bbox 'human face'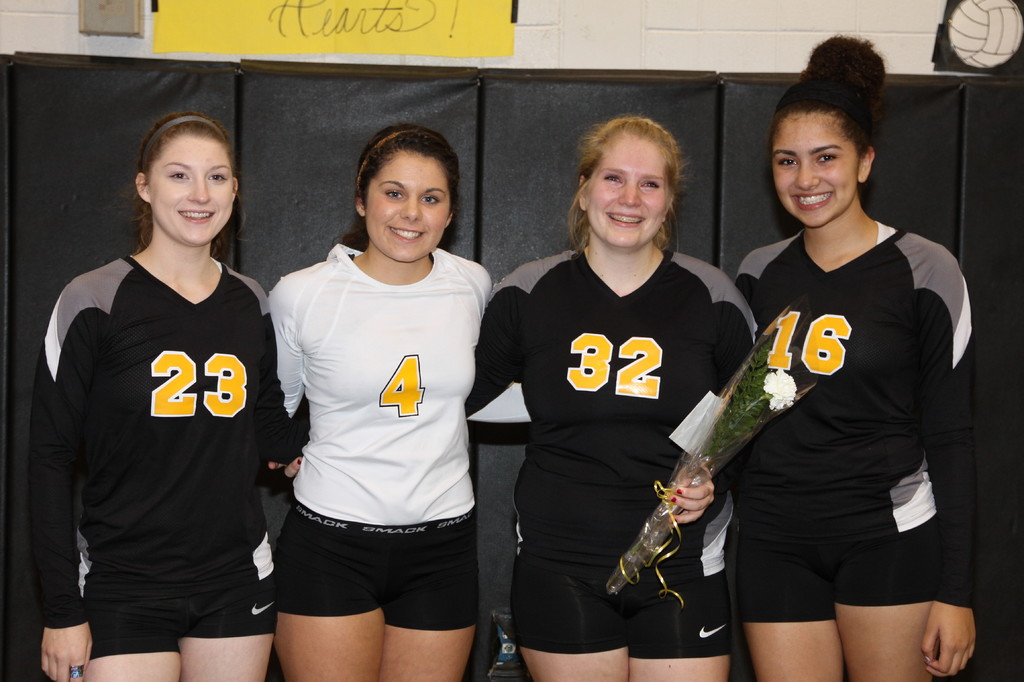
bbox=[769, 111, 863, 225]
